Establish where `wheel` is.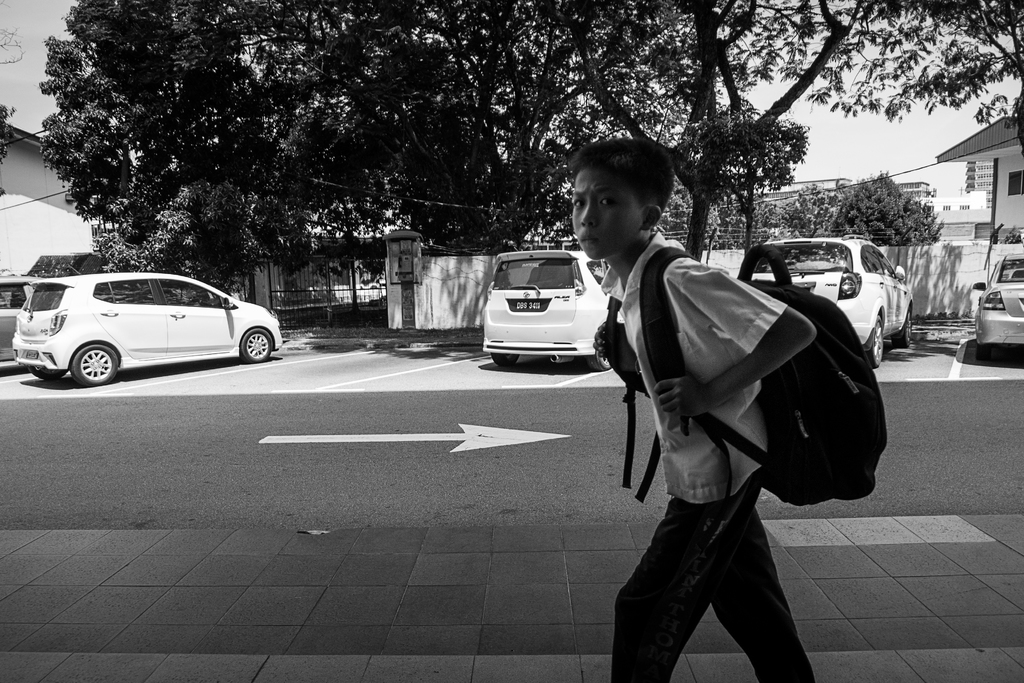
Established at {"left": 590, "top": 351, "right": 610, "bottom": 370}.
